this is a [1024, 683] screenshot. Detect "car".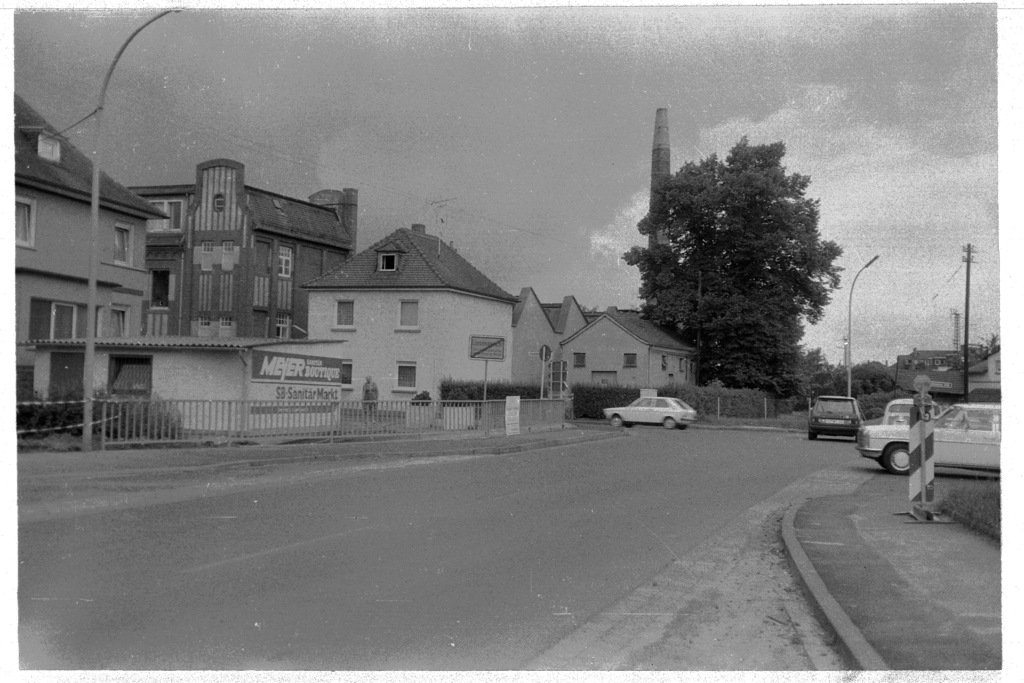
Rect(884, 399, 915, 427).
